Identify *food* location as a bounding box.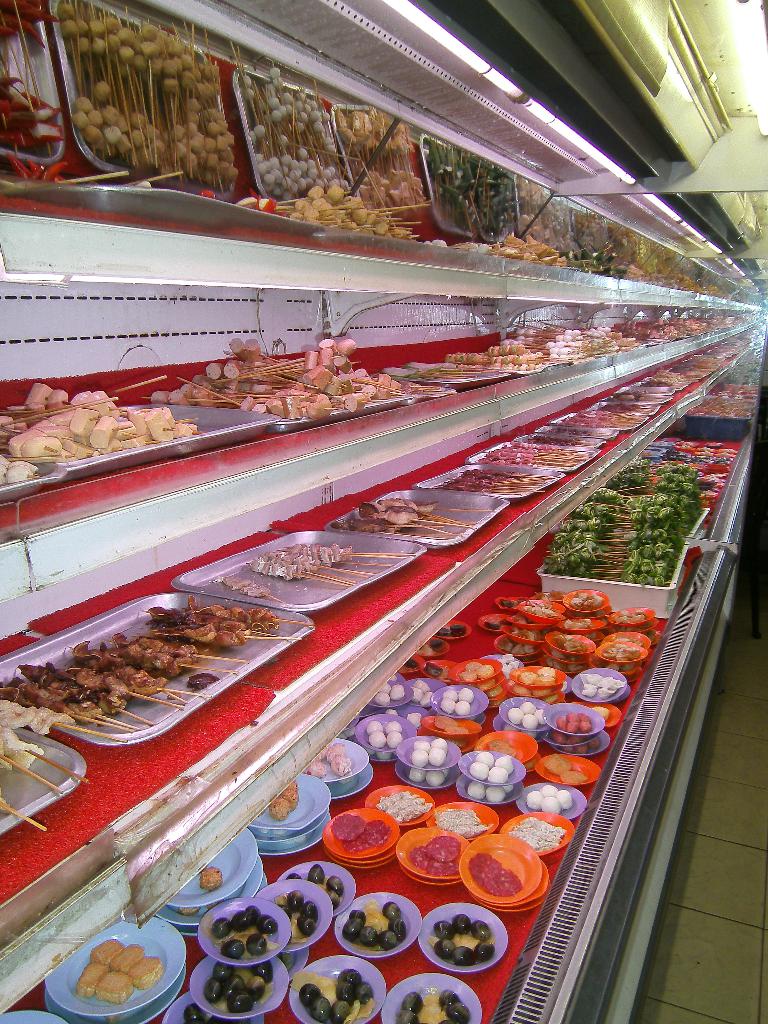
locate(100, 1014, 126, 1023).
